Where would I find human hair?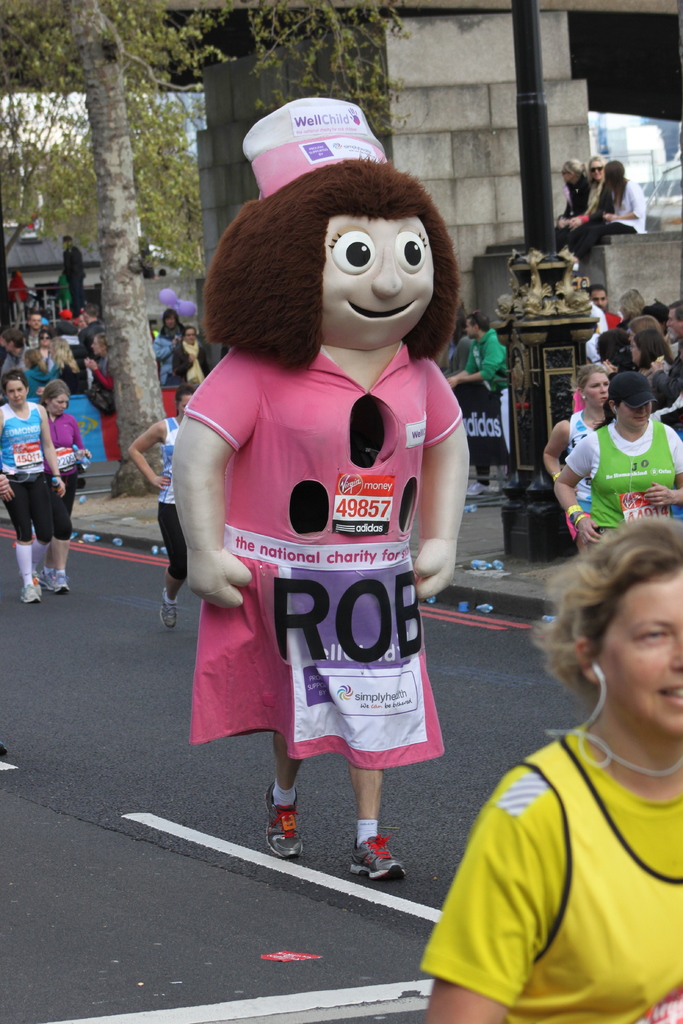
At 529:513:682:718.
